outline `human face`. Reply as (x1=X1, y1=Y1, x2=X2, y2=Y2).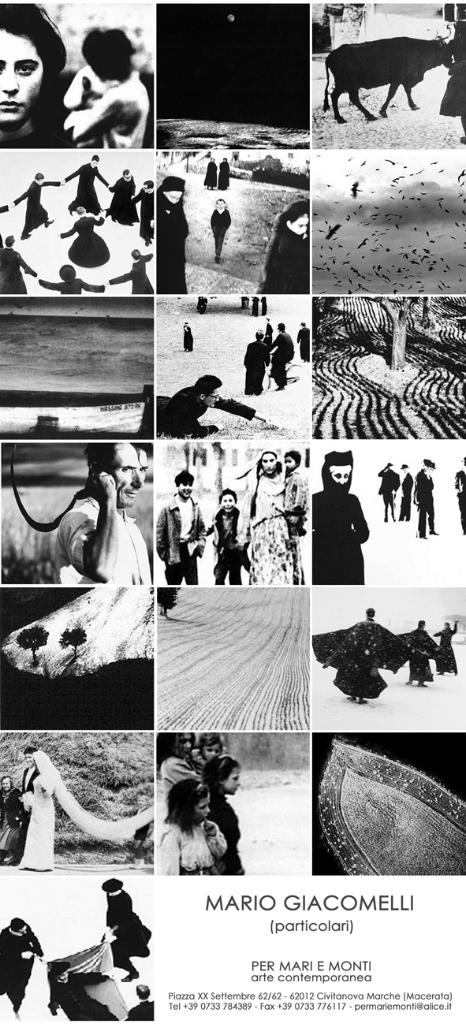
(x1=173, y1=481, x2=192, y2=500).
